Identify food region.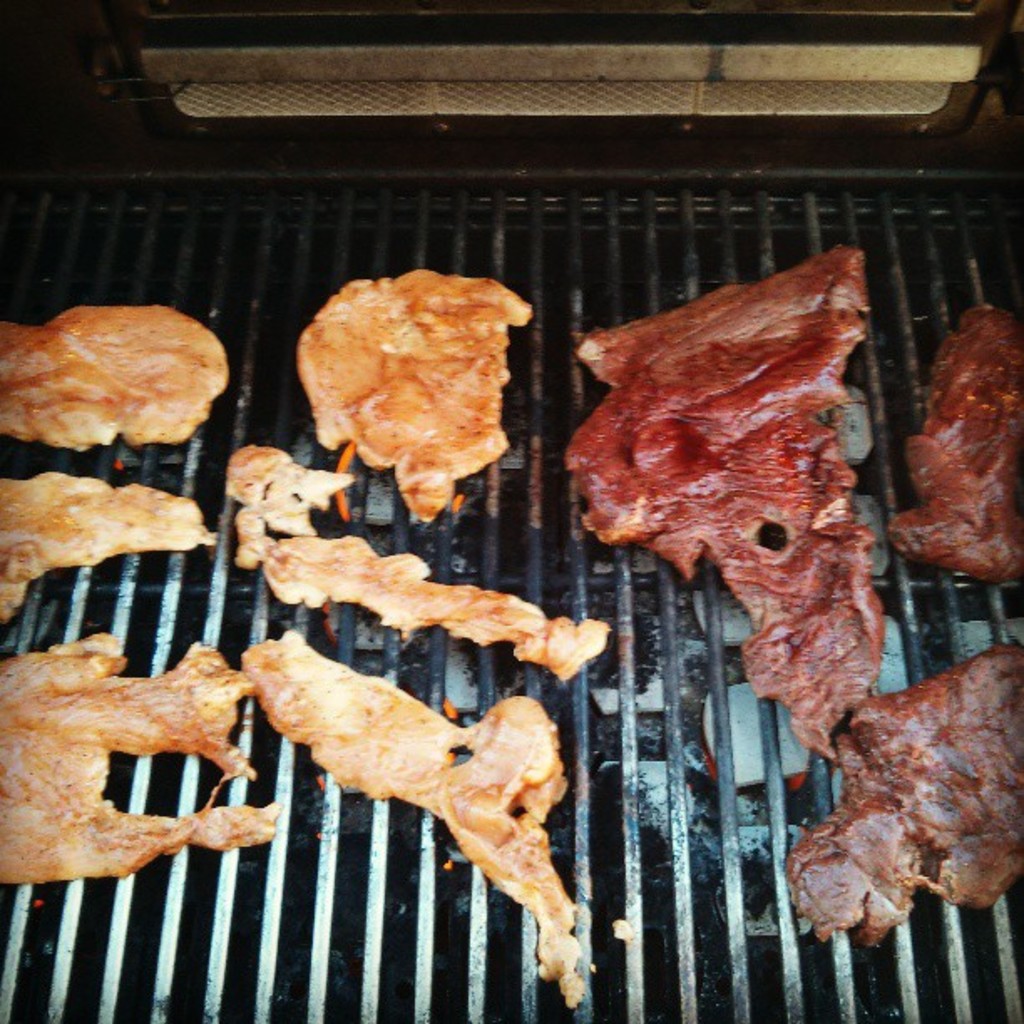
Region: bbox=(293, 268, 532, 524).
